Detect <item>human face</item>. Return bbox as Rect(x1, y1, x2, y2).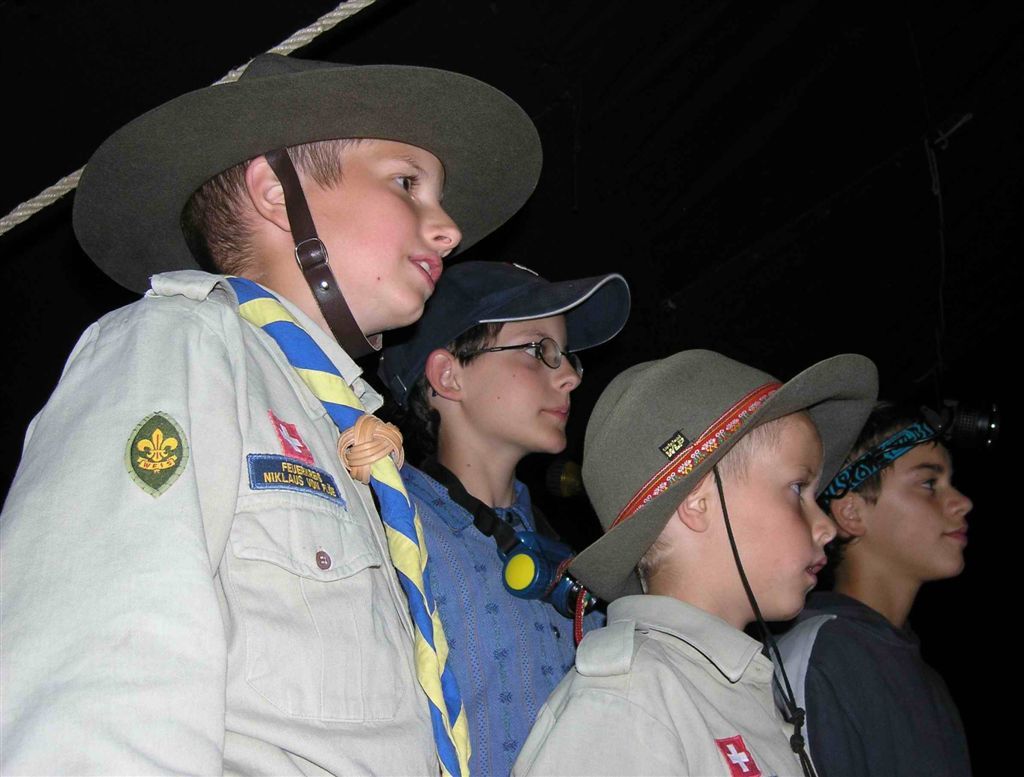
Rect(728, 421, 836, 620).
